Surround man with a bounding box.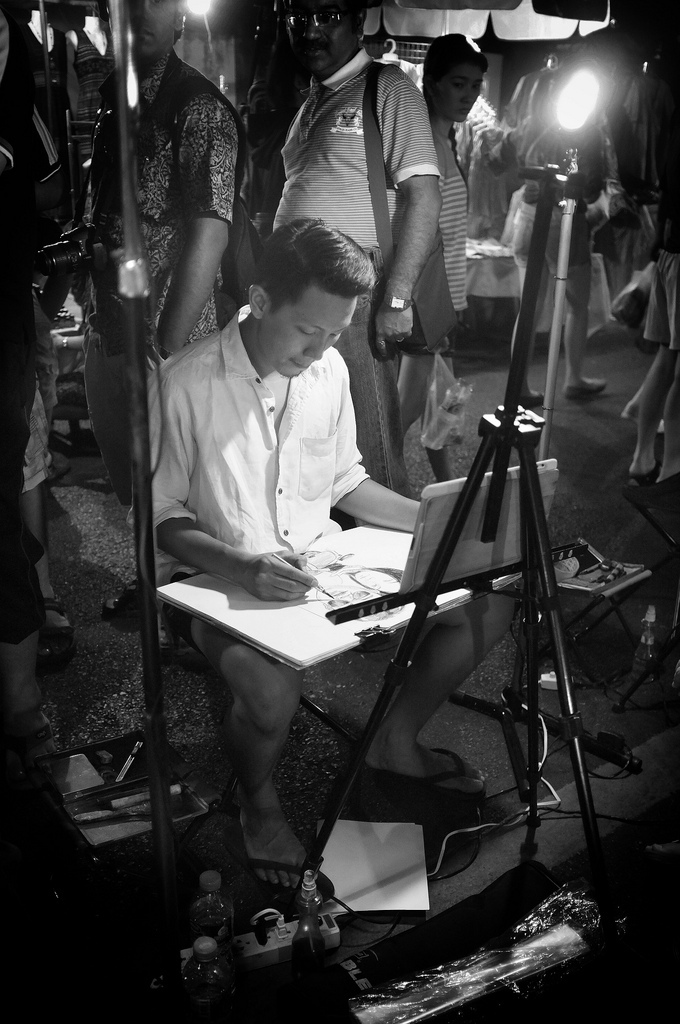
BBox(80, 0, 244, 619).
